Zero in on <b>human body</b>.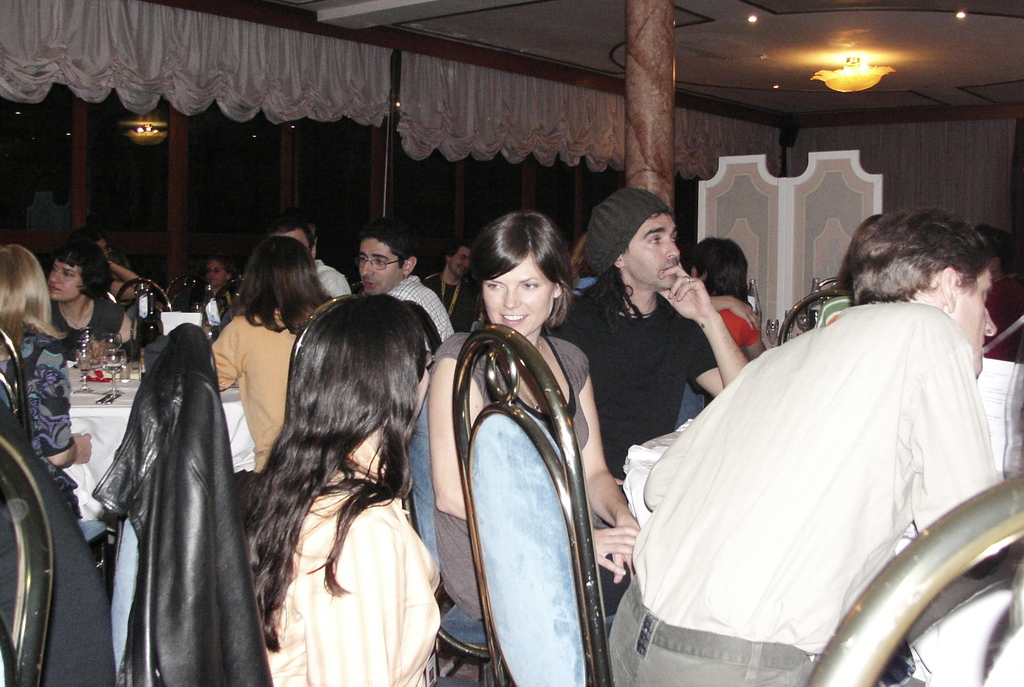
Zeroed in: {"x1": 248, "y1": 449, "x2": 441, "y2": 686}.
